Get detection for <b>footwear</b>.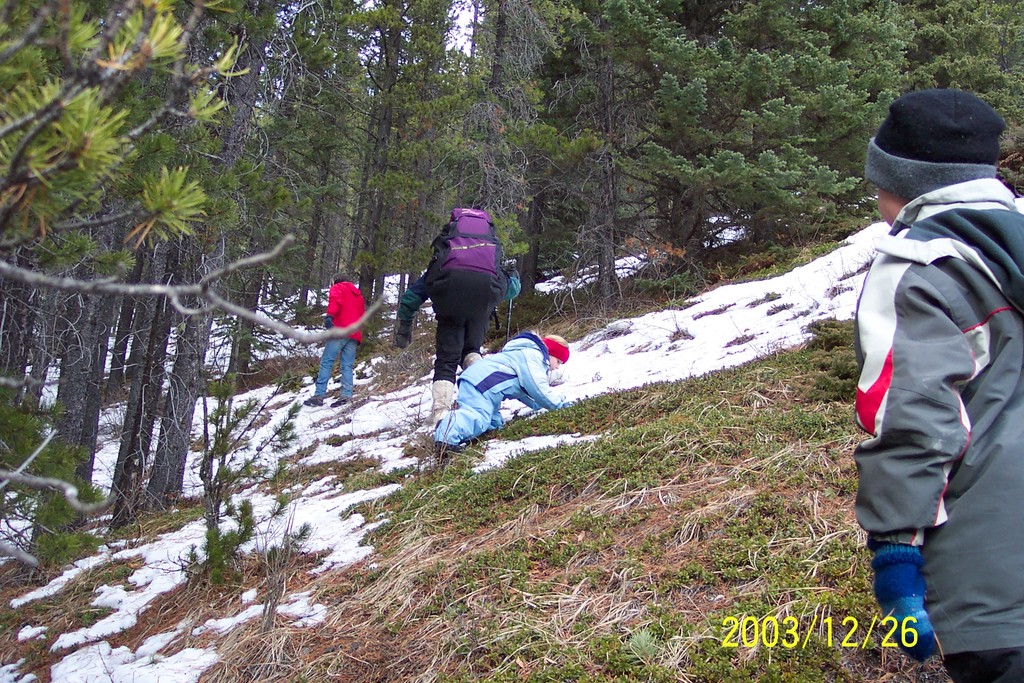
Detection: (left=436, top=440, right=455, bottom=461).
